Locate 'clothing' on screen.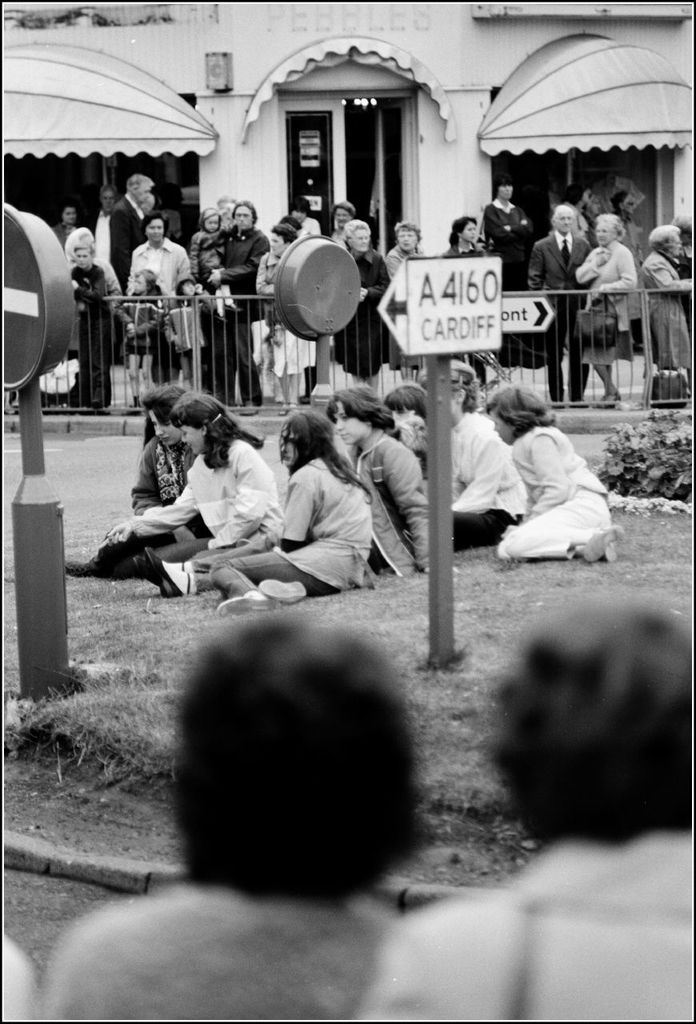
On screen at 451/406/536/555.
